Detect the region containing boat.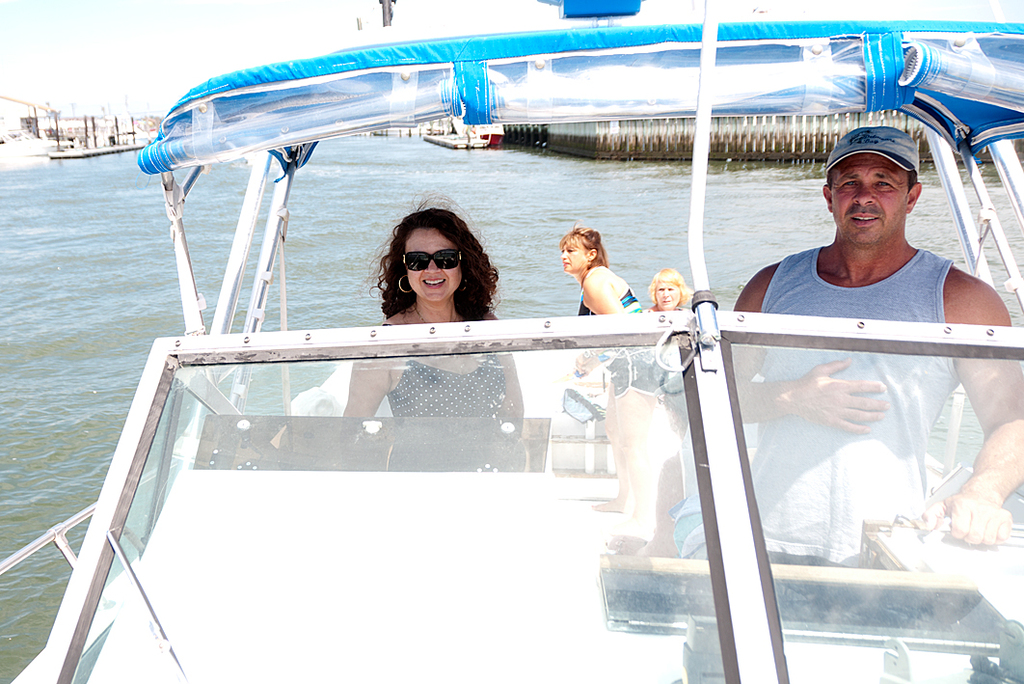
47,115,145,161.
